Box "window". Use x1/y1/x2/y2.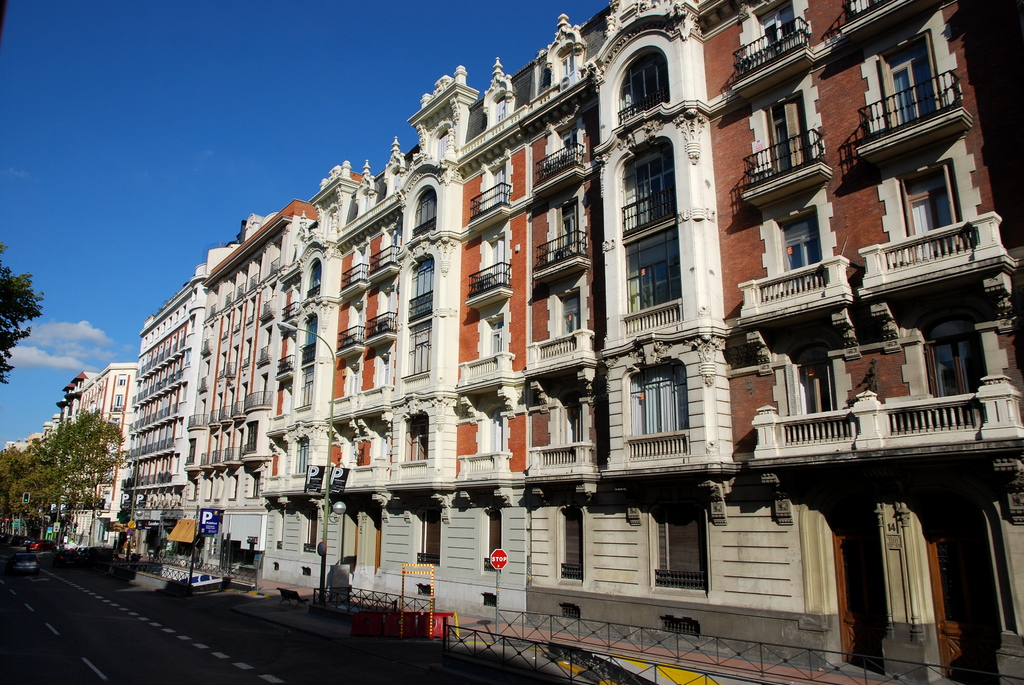
290/434/309/476.
